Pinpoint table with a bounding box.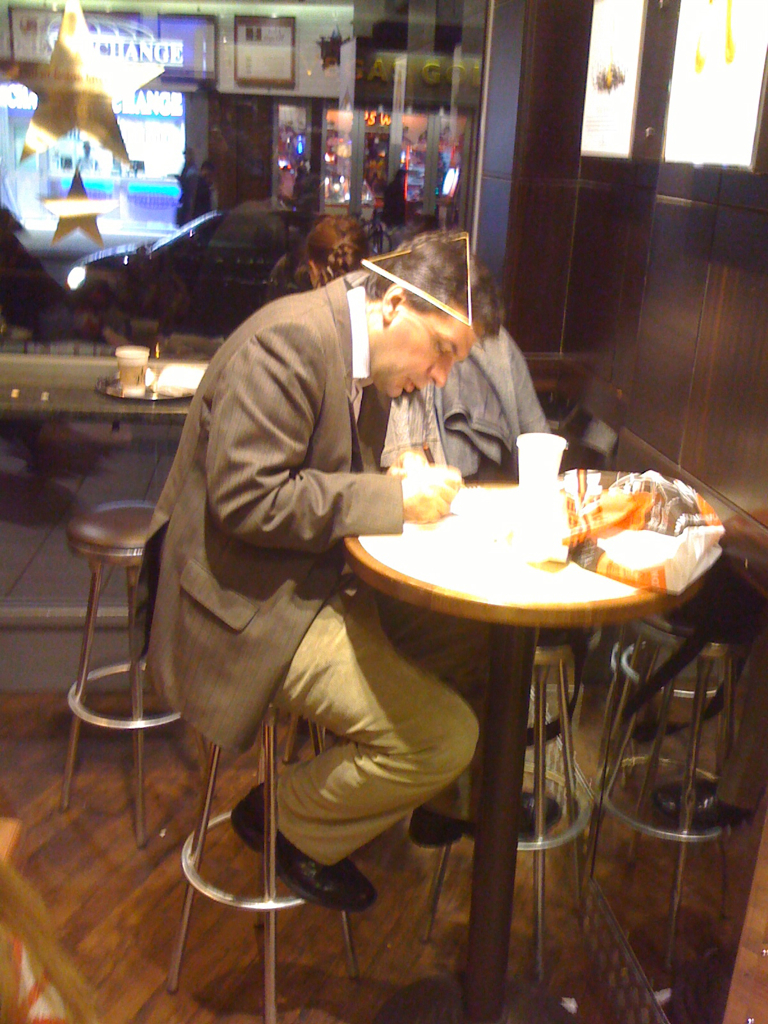
(left=0, top=353, right=210, bottom=433).
